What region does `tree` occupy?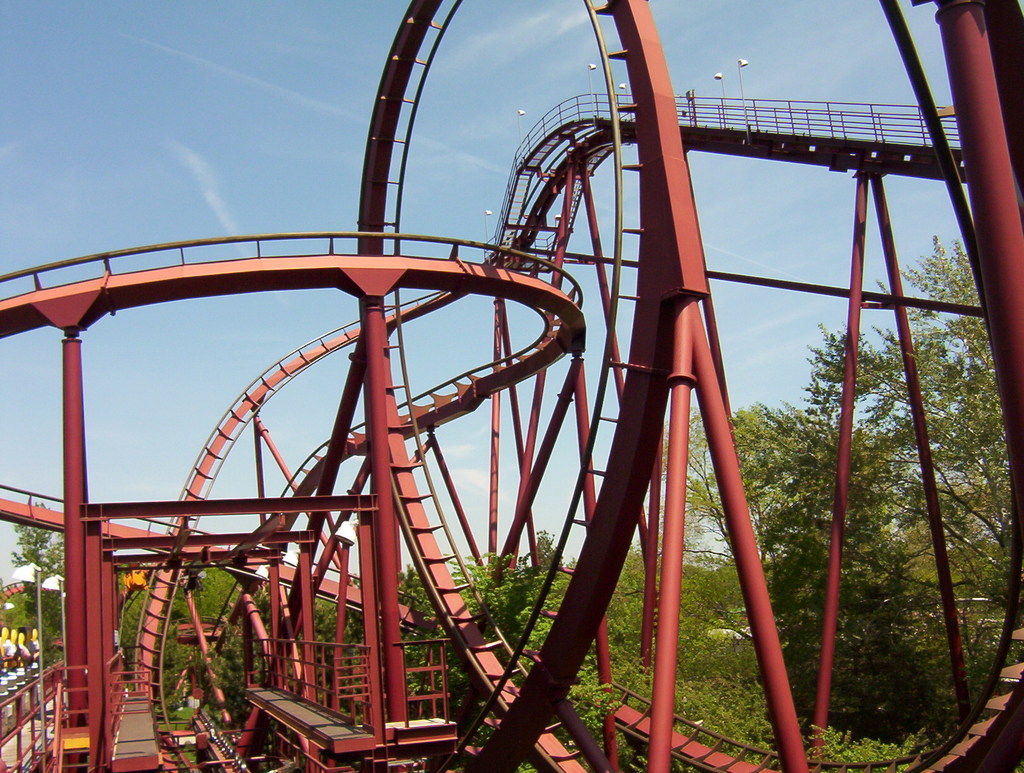
detection(726, 403, 940, 738).
